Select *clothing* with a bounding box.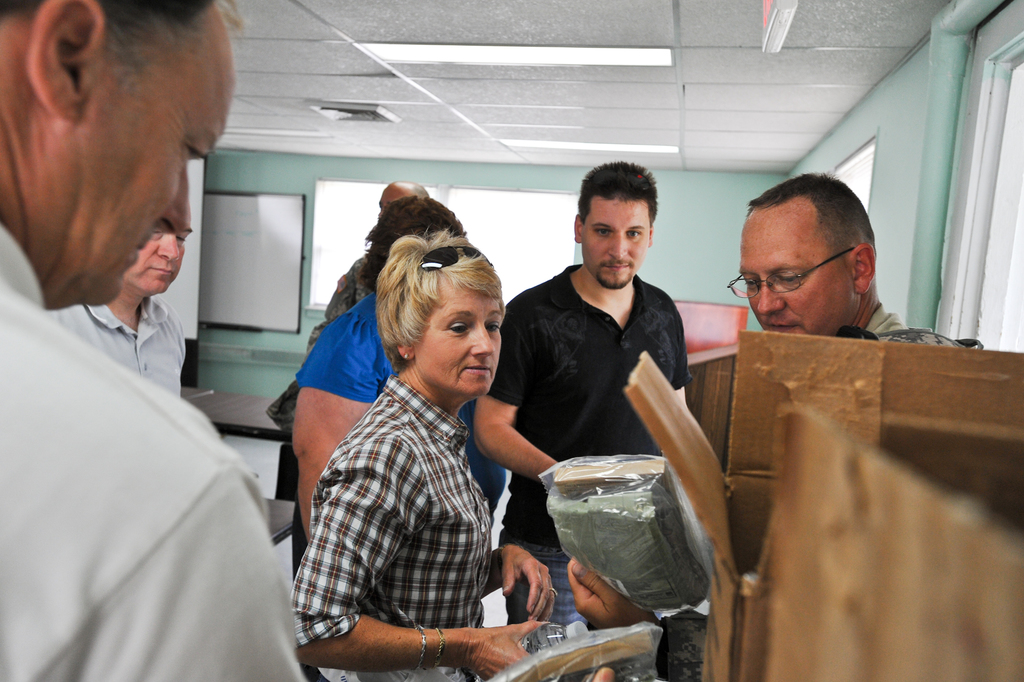
x1=860, y1=302, x2=964, y2=351.
